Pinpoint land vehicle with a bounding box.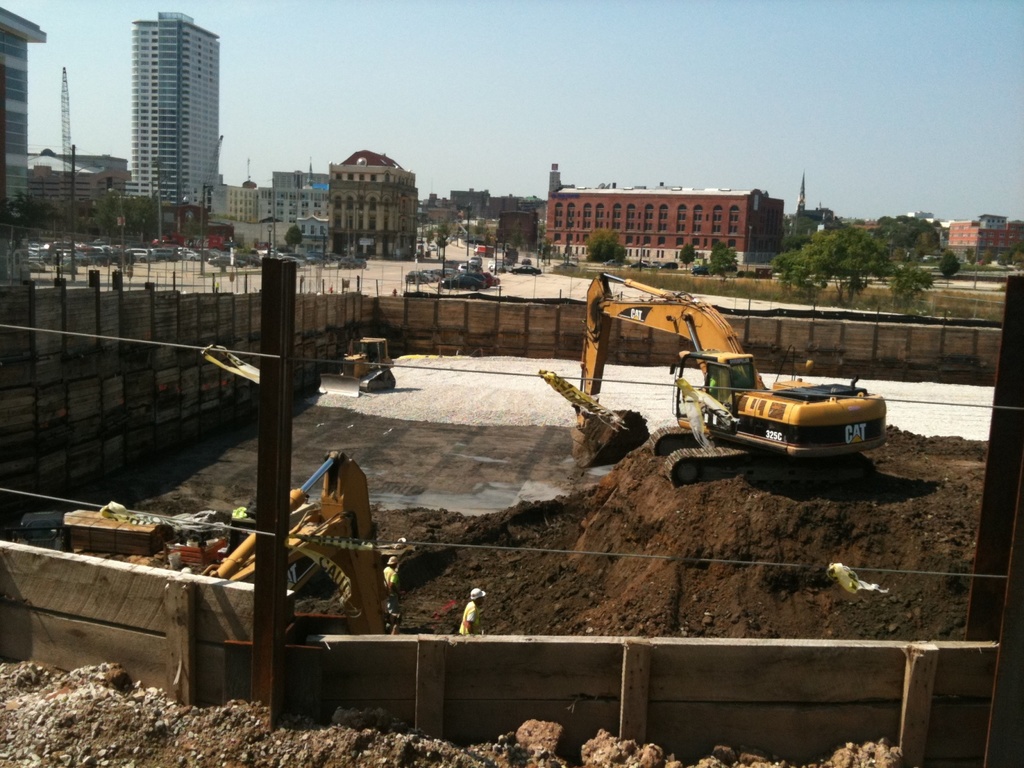
bbox(660, 259, 679, 271).
